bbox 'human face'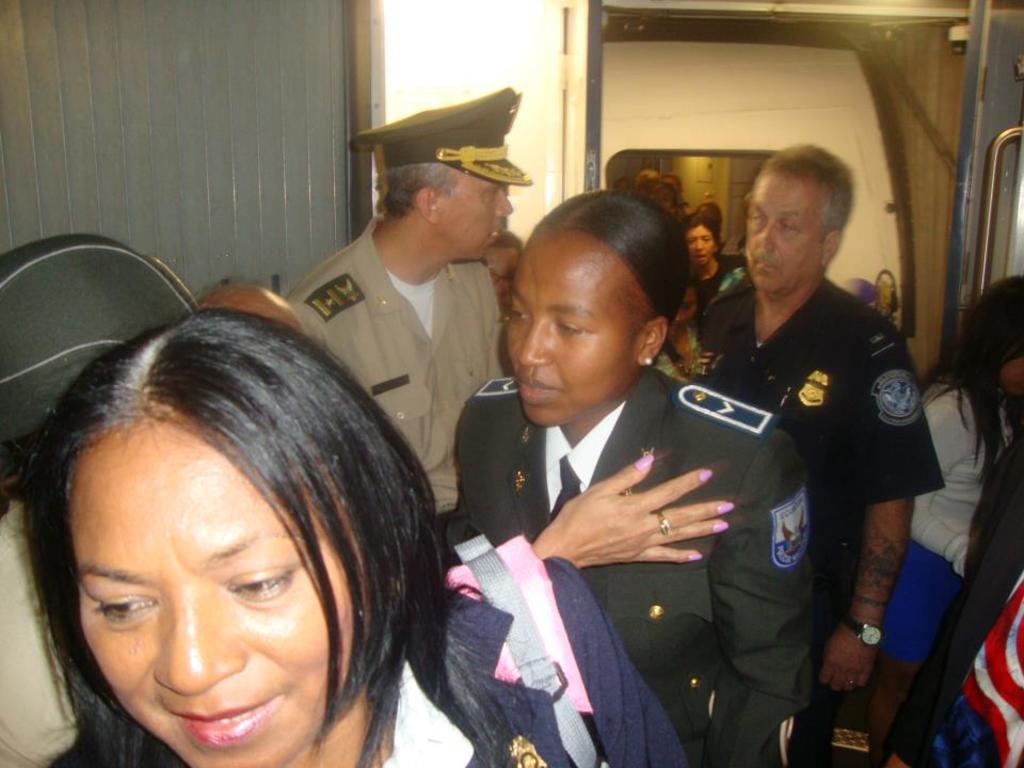
<bbox>506, 226, 637, 421</bbox>
